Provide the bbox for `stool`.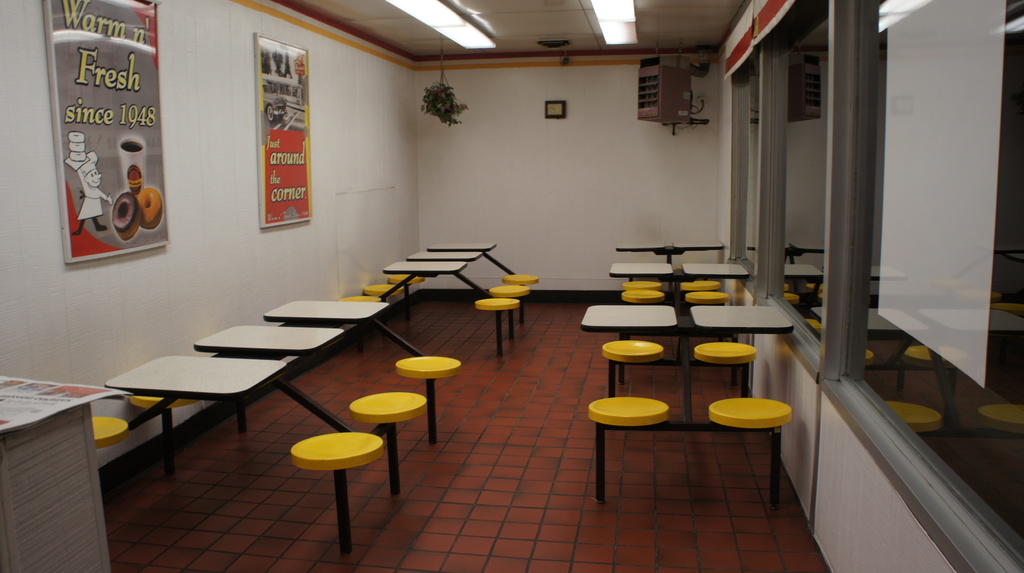
bbox(396, 355, 458, 445).
